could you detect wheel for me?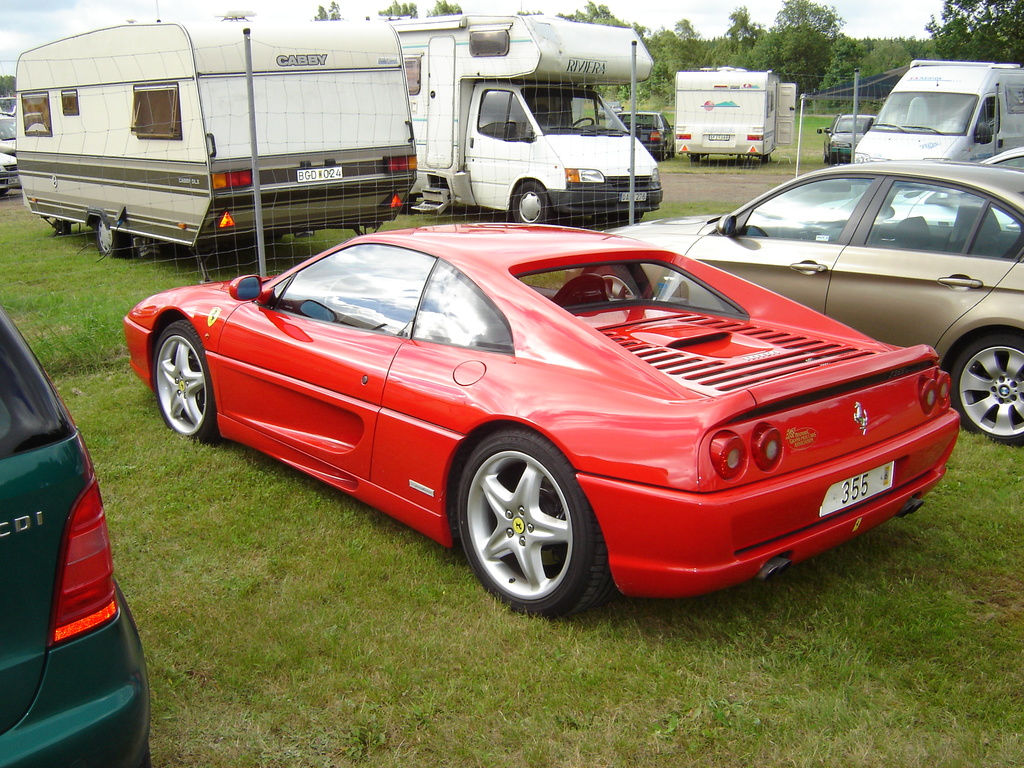
Detection result: bbox(589, 269, 645, 303).
